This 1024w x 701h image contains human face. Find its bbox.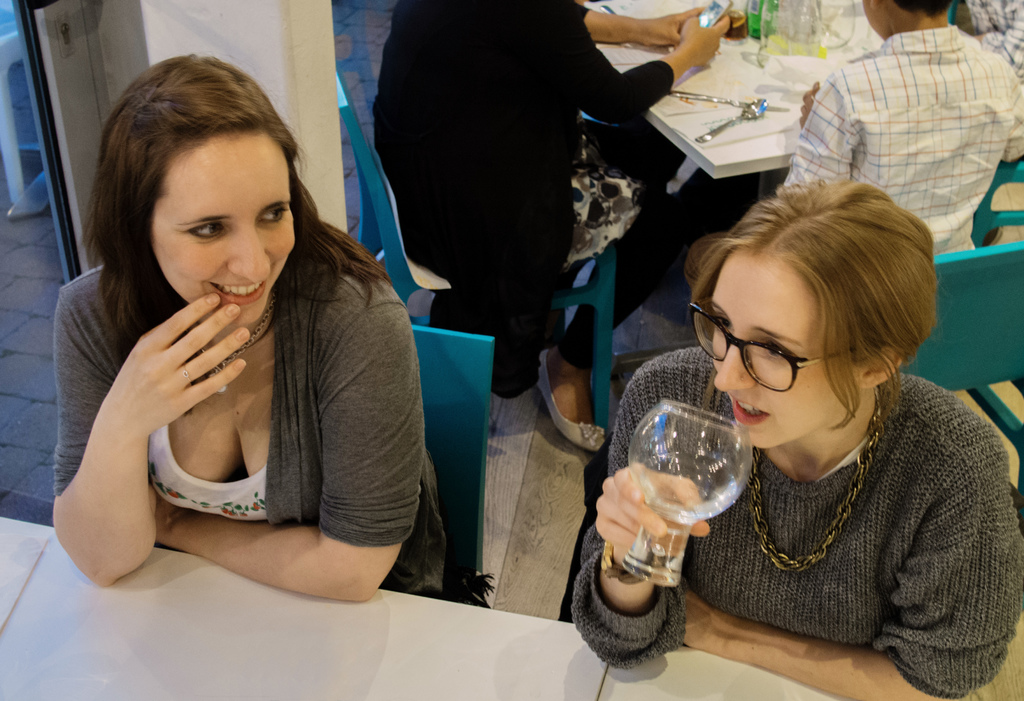
l=145, t=127, r=298, b=330.
